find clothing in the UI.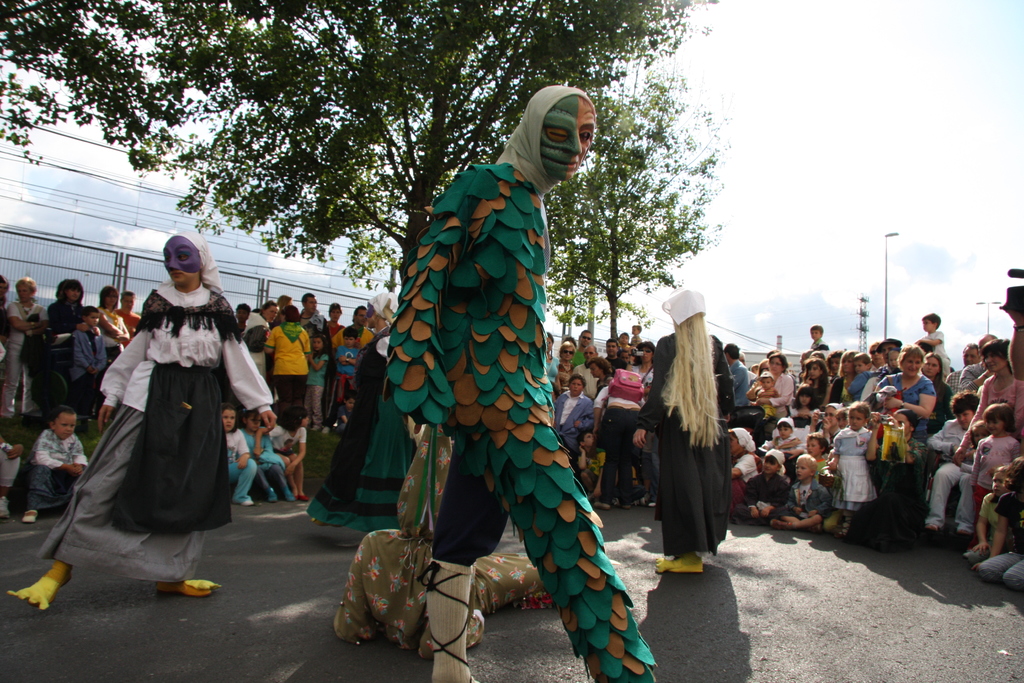
UI element at {"x1": 795, "y1": 378, "x2": 831, "y2": 411}.
